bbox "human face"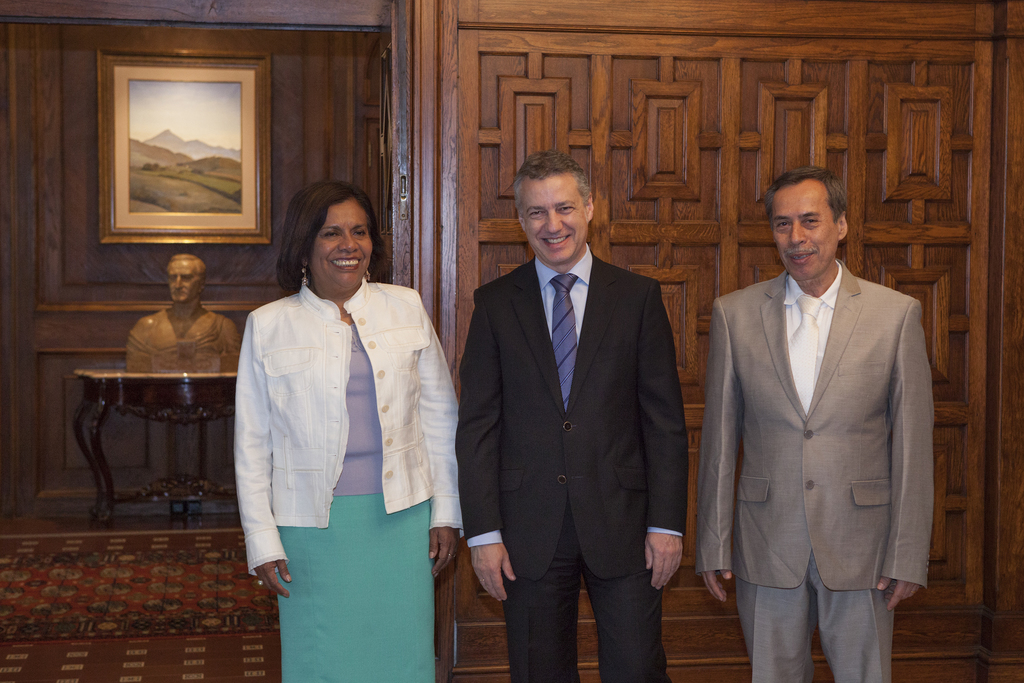
left=523, top=176, right=589, bottom=261
